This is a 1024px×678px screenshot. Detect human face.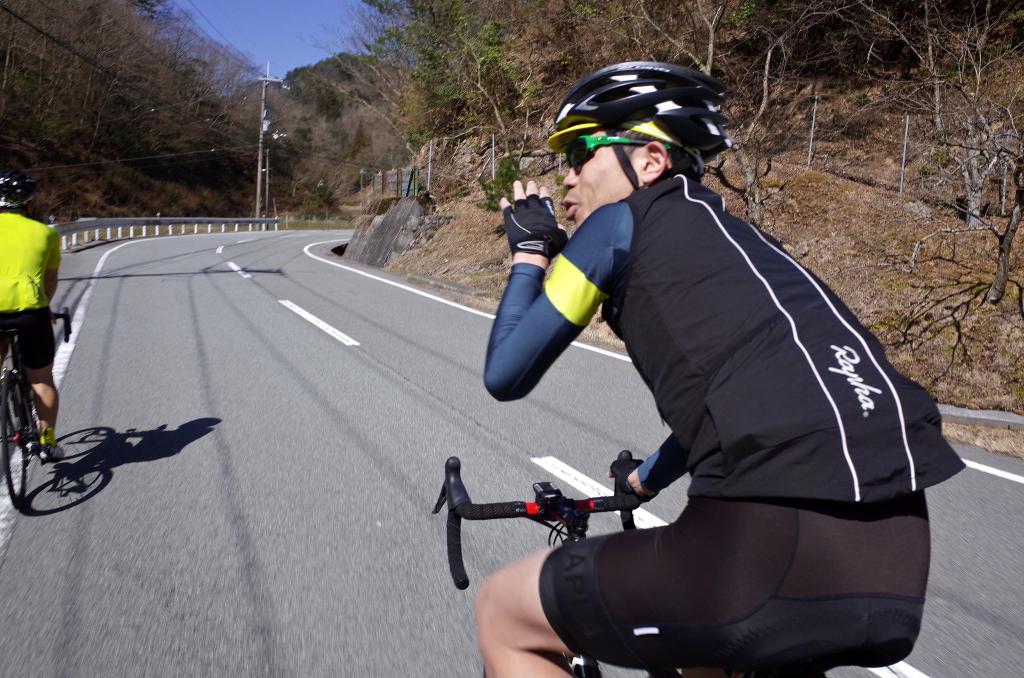
l=561, t=123, r=638, b=230.
